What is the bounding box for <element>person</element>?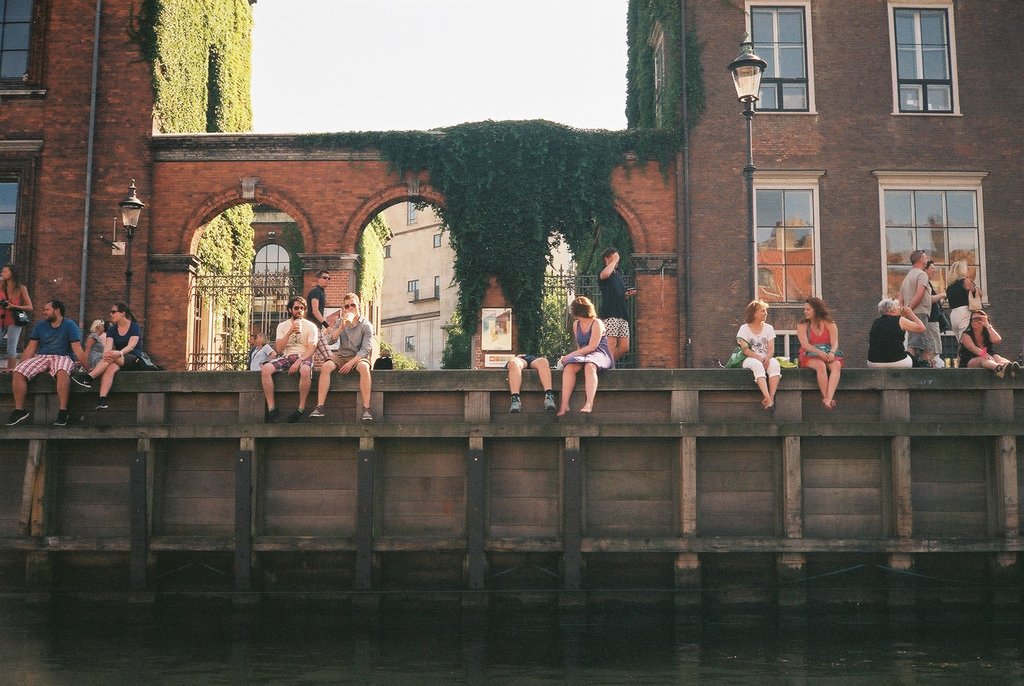
bbox=[500, 348, 553, 414].
